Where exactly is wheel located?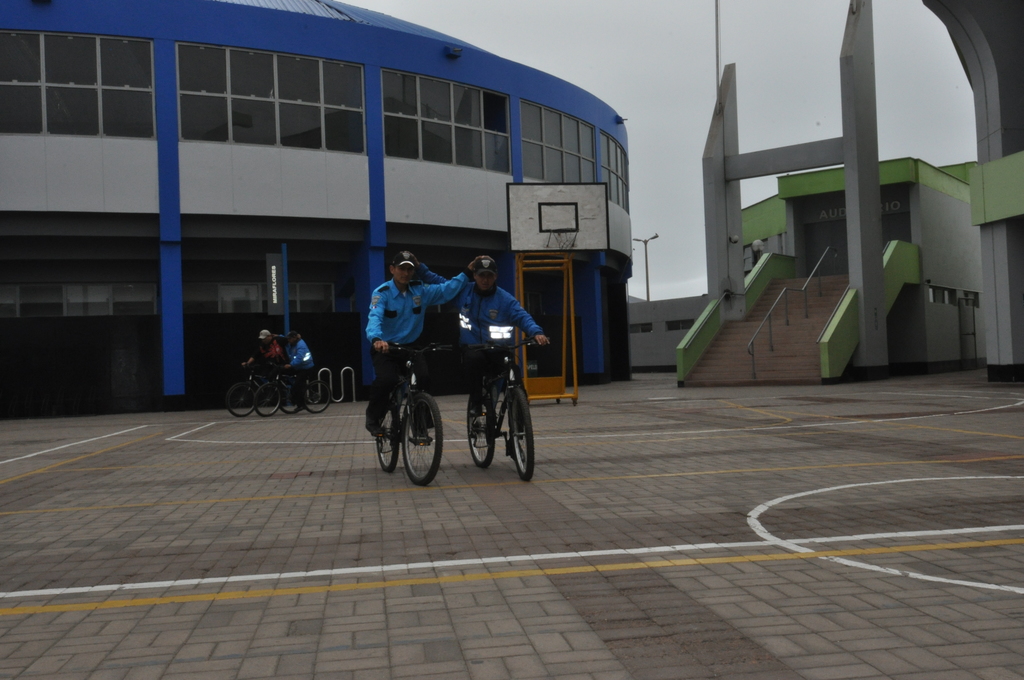
Its bounding box is (x1=504, y1=380, x2=536, y2=485).
